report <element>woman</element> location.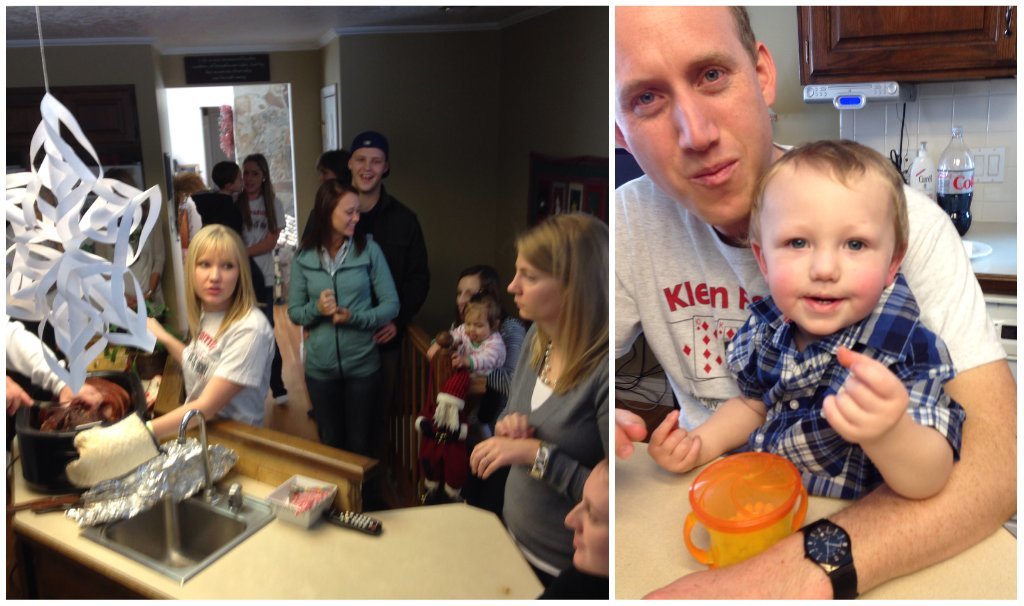
Report: x1=479 y1=205 x2=644 y2=596.
